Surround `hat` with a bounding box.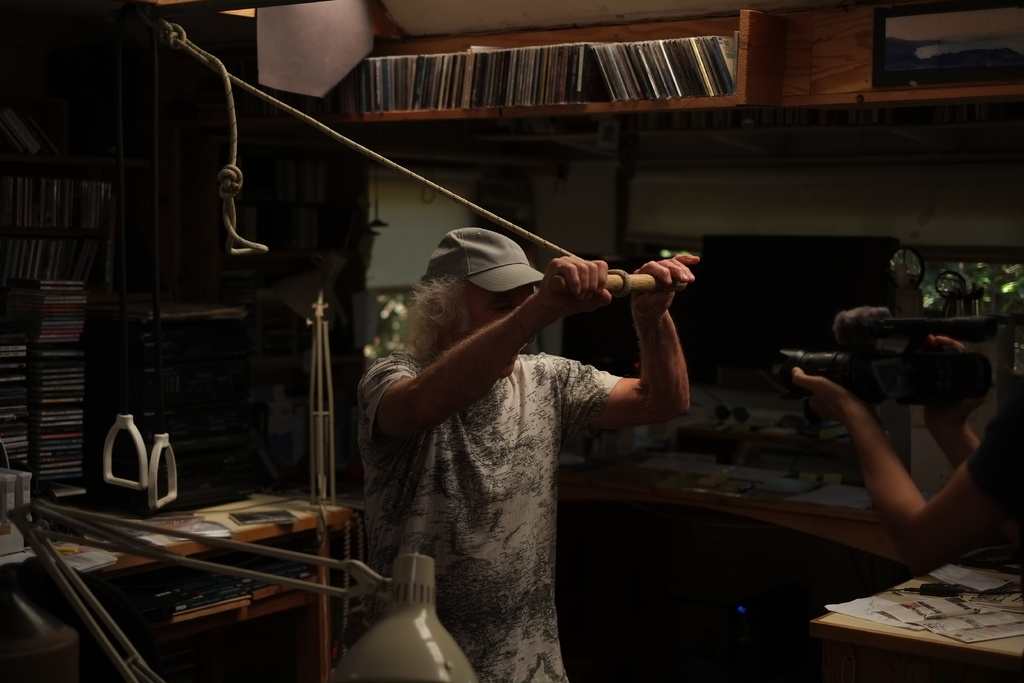
417, 229, 554, 293.
